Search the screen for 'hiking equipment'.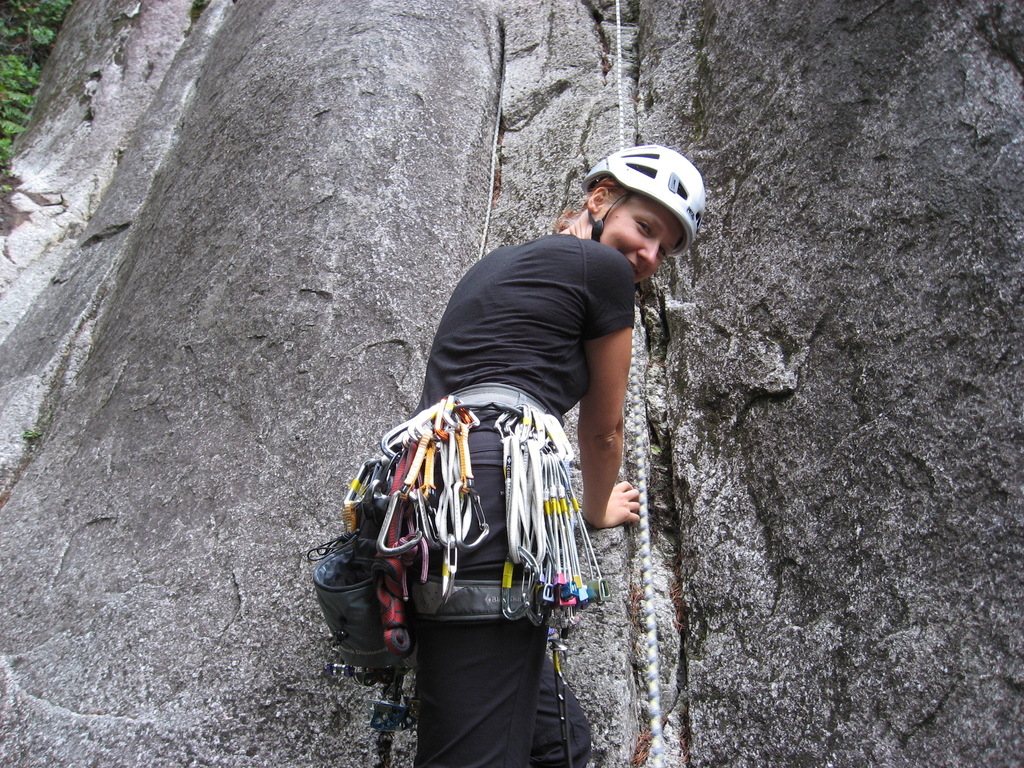
Found at <box>292,391,648,683</box>.
